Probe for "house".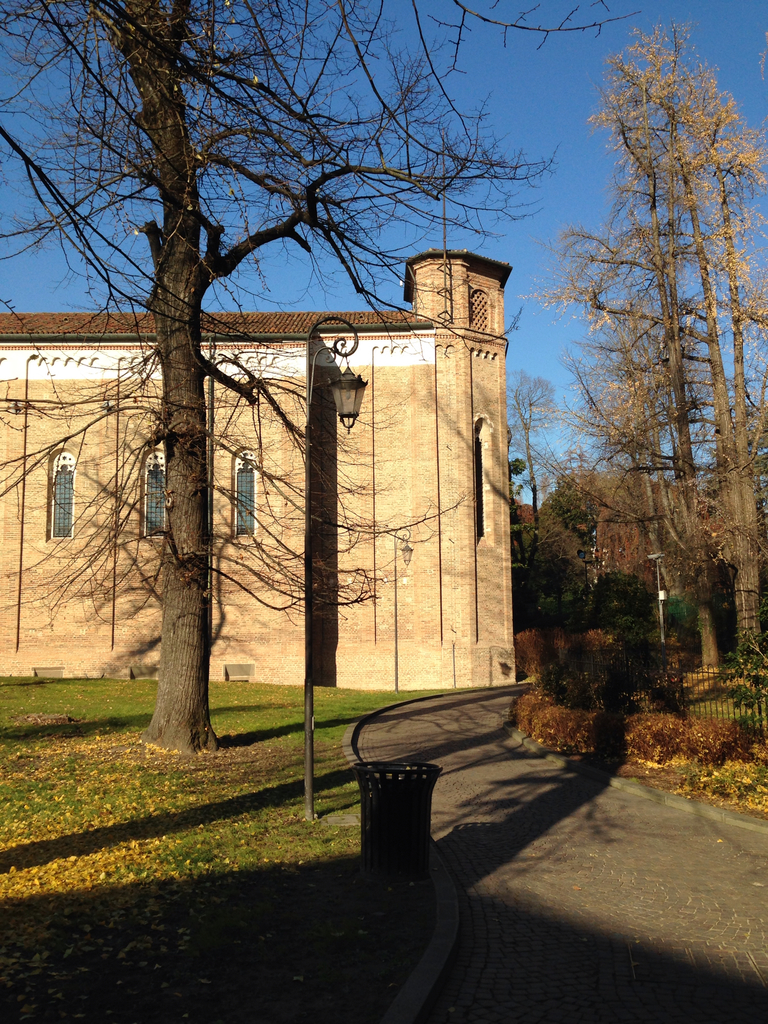
Probe result: 0,253,514,694.
